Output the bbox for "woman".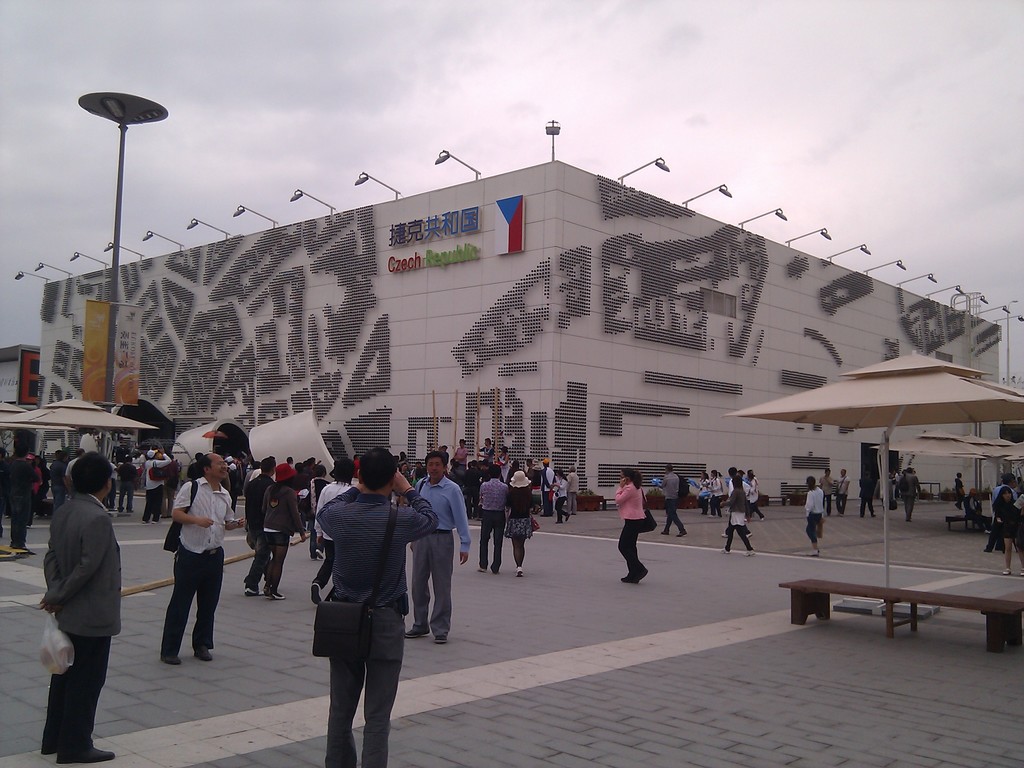
<region>718, 477, 755, 556</region>.
